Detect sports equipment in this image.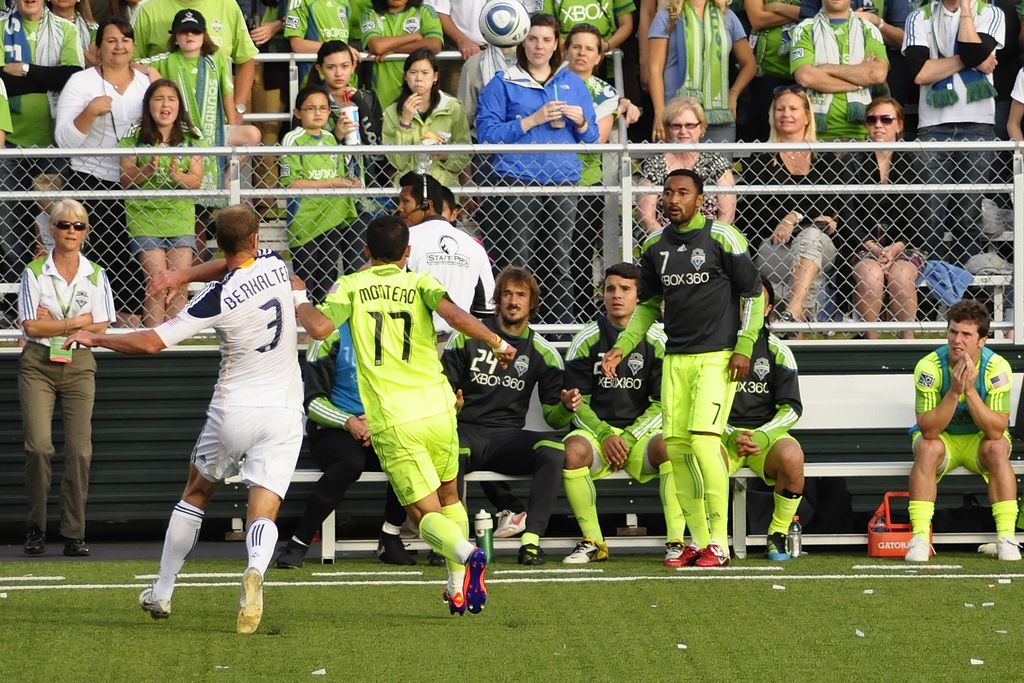
Detection: [481, 0, 531, 51].
